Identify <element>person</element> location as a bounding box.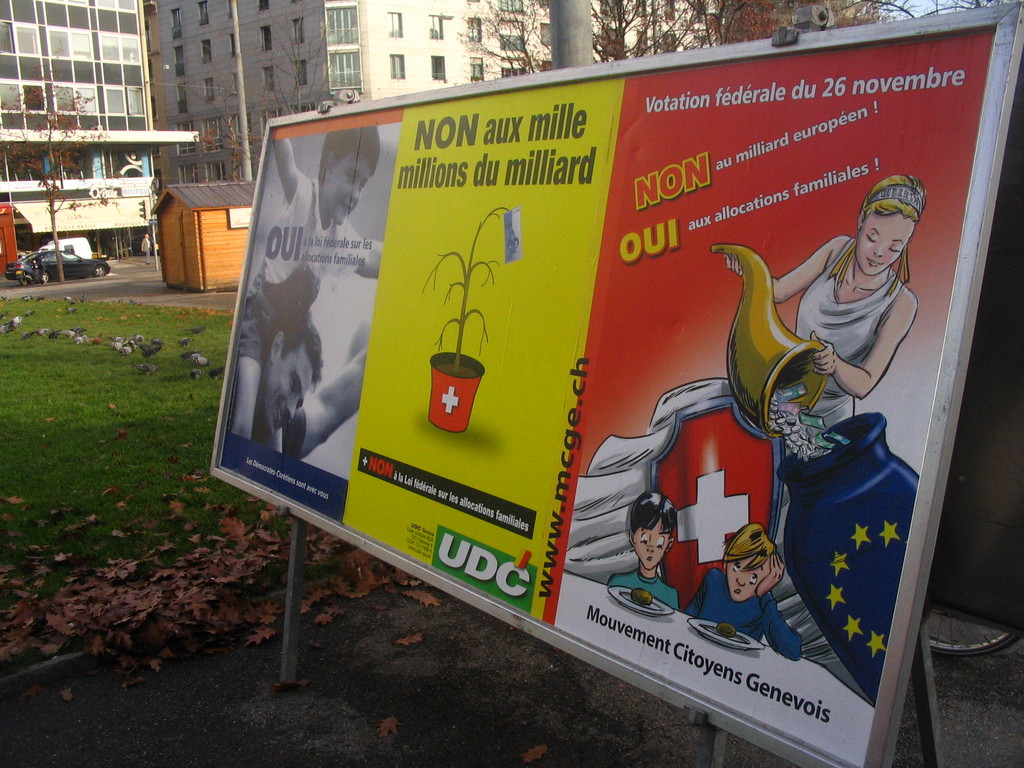
bbox=(252, 309, 372, 480).
